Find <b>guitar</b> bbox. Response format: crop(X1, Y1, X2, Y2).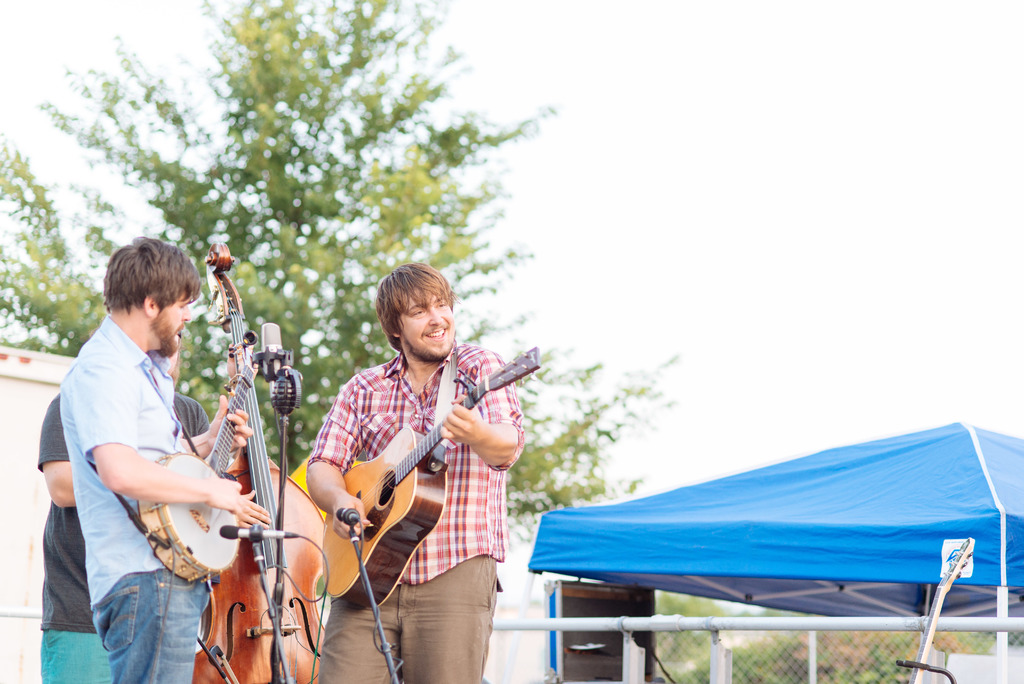
crop(276, 332, 523, 609).
